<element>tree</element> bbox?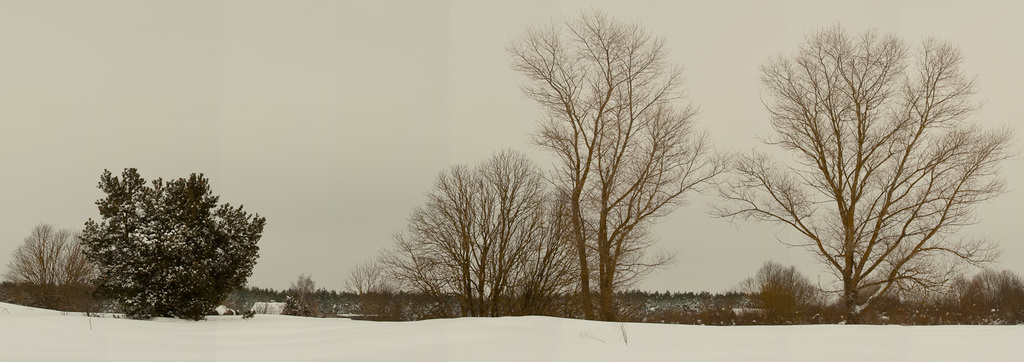
<bbox>8, 216, 111, 297</bbox>
